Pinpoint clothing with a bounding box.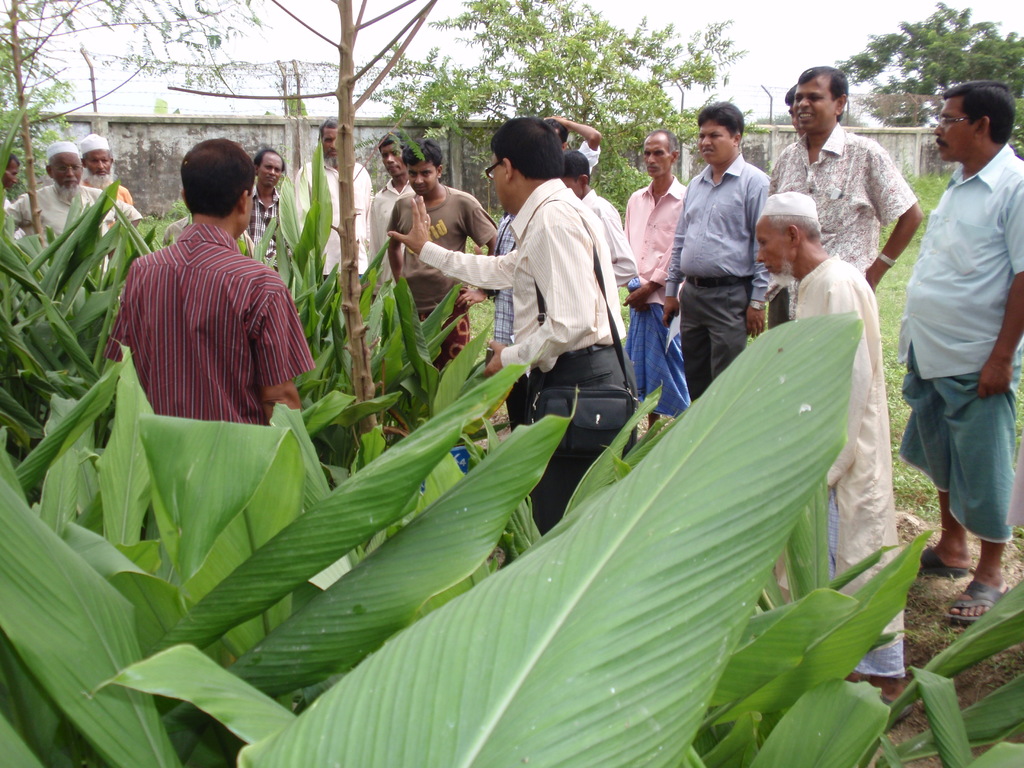
(239,179,289,264).
